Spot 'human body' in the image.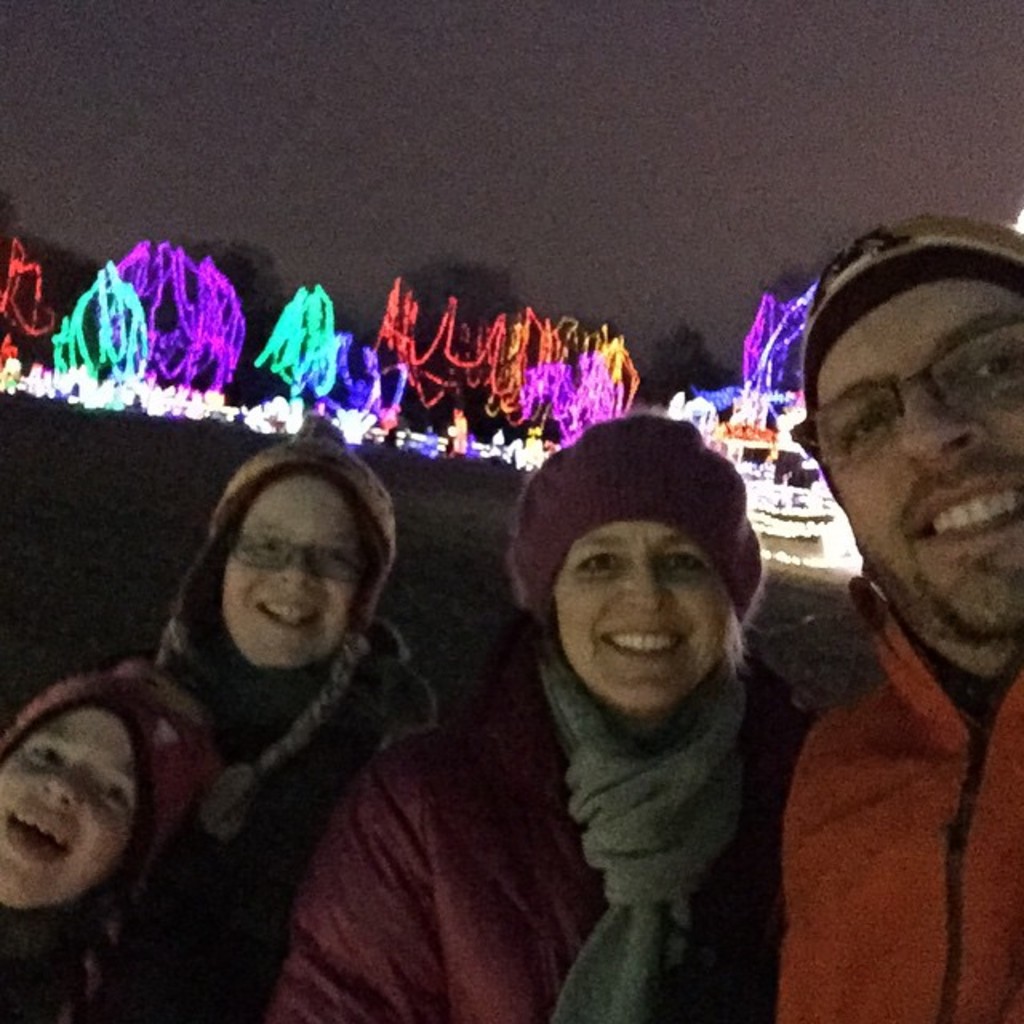
'human body' found at crop(373, 430, 834, 994).
